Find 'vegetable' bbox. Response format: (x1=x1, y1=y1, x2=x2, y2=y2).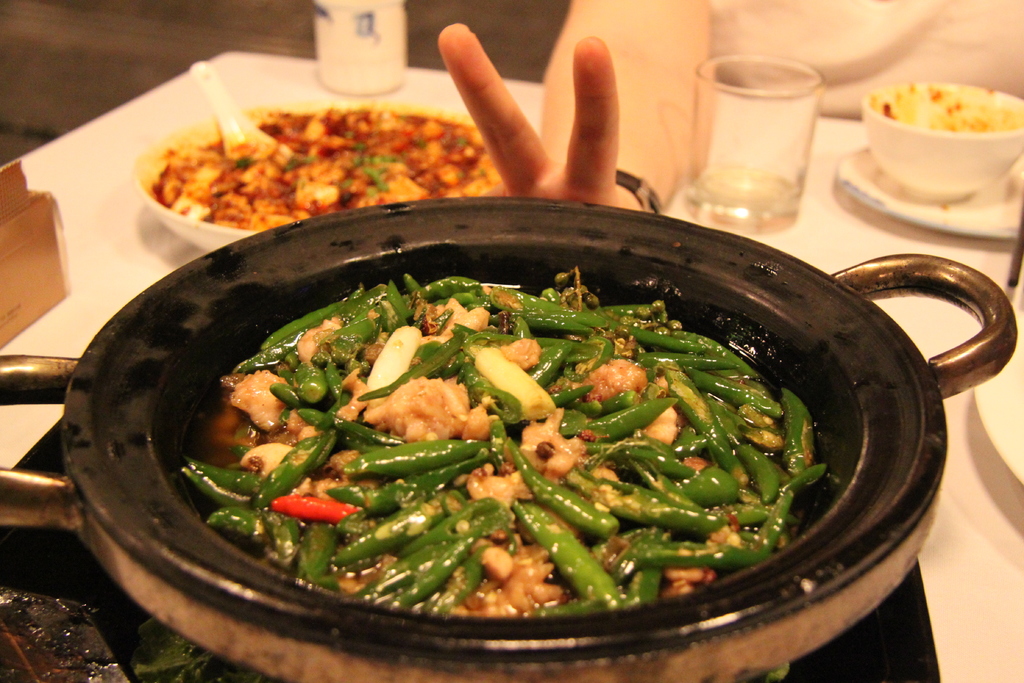
(x1=671, y1=422, x2=719, y2=466).
